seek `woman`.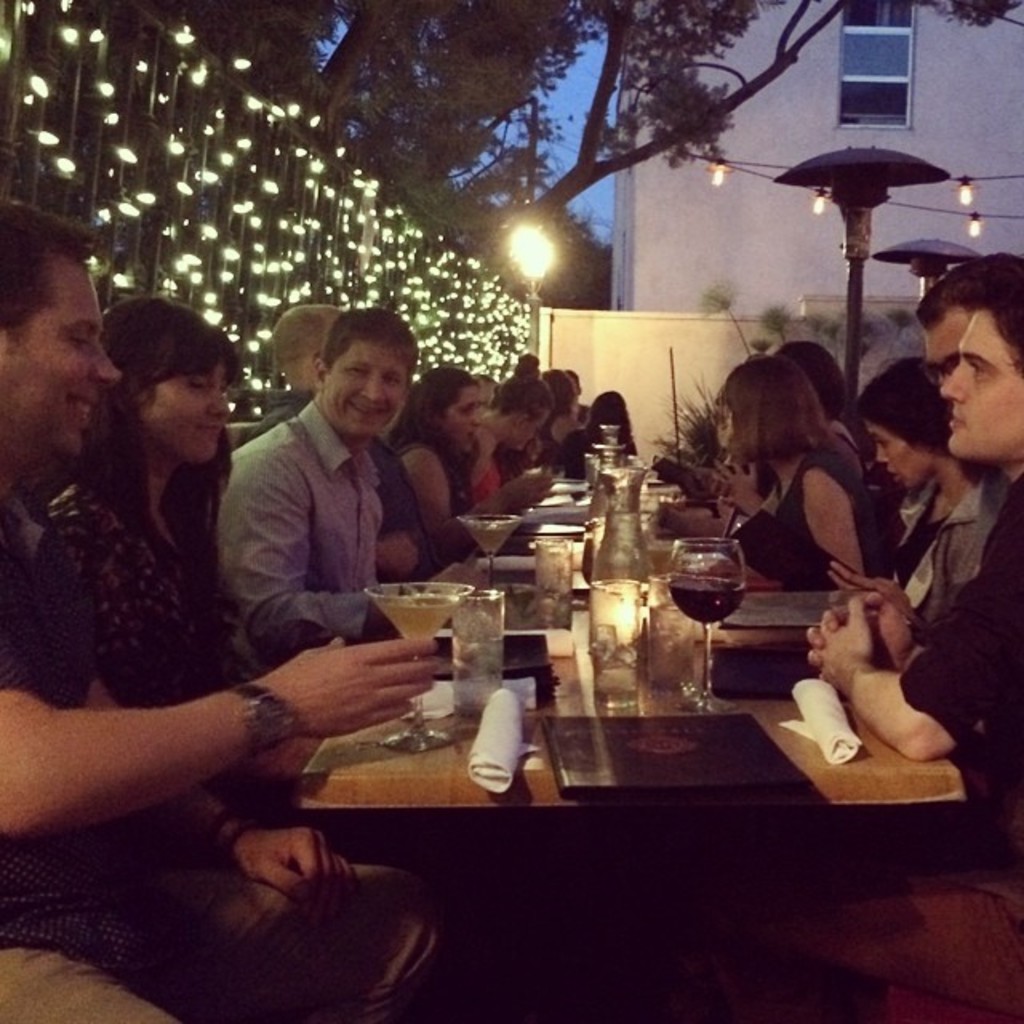
left=822, top=352, right=984, bottom=632.
